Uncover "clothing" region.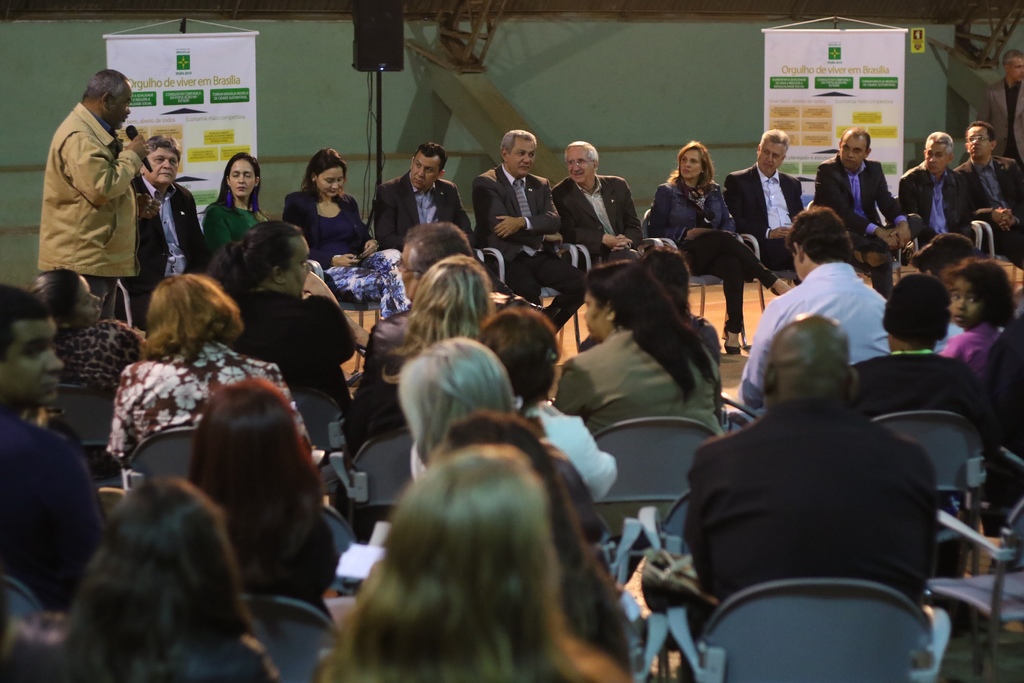
Uncovered: x1=723, y1=163, x2=804, y2=276.
